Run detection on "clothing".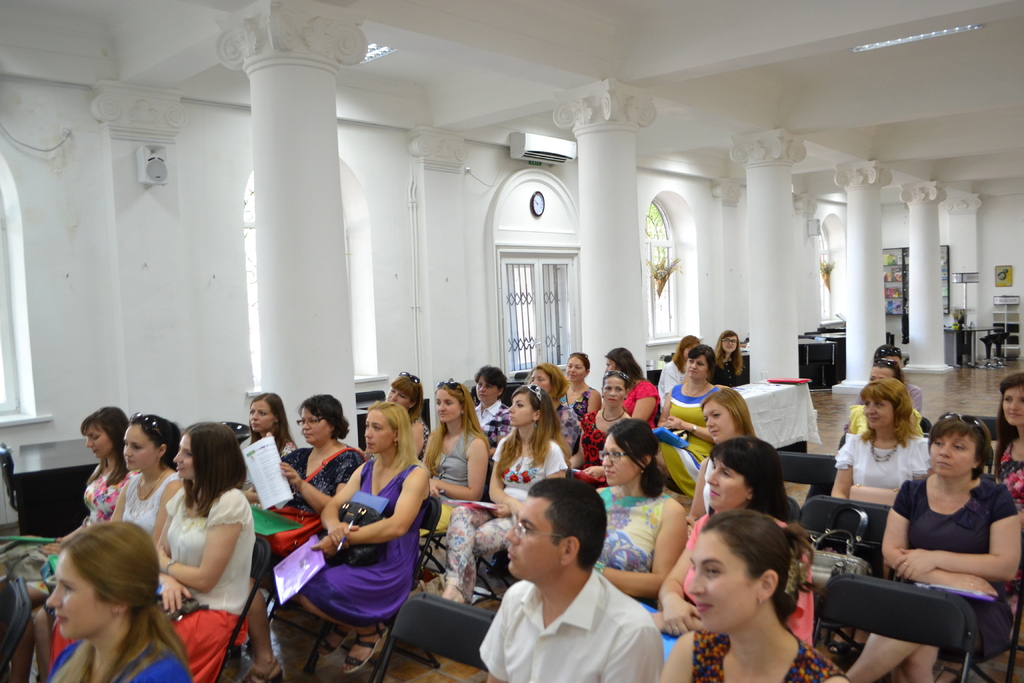
Result: box(478, 550, 673, 682).
